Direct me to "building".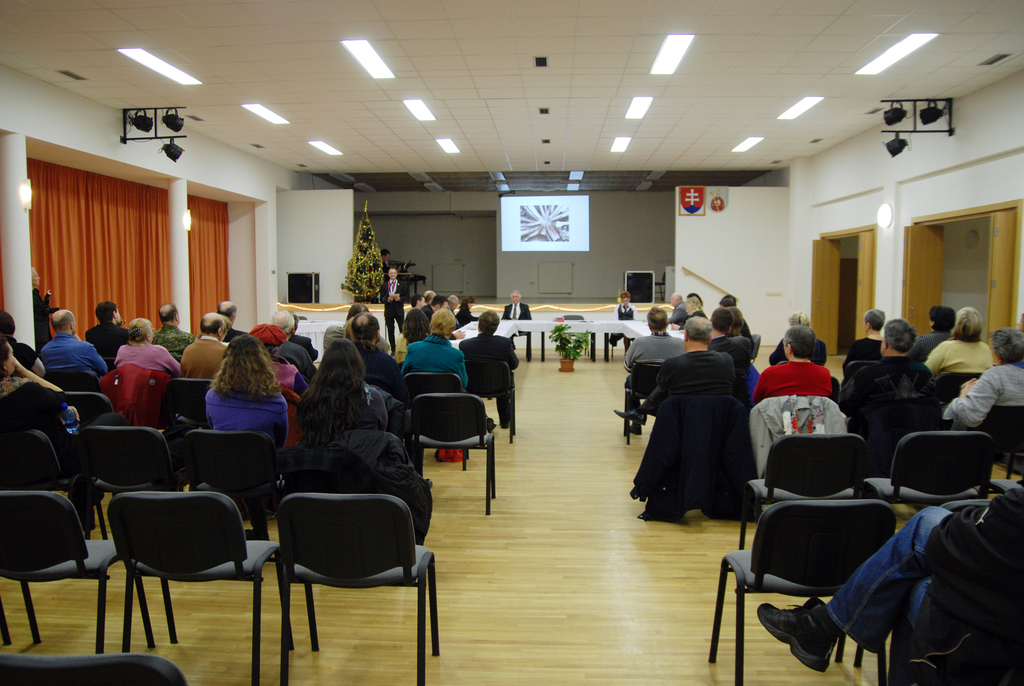
Direction: {"left": 0, "top": 0, "right": 1023, "bottom": 685}.
